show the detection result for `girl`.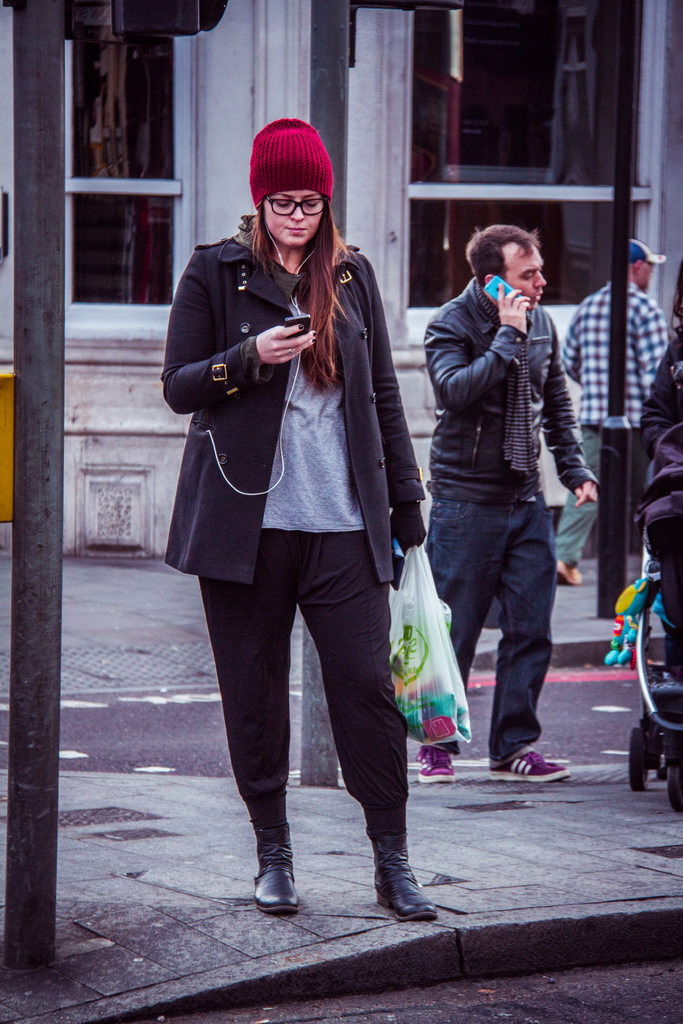
bbox=[164, 115, 434, 923].
